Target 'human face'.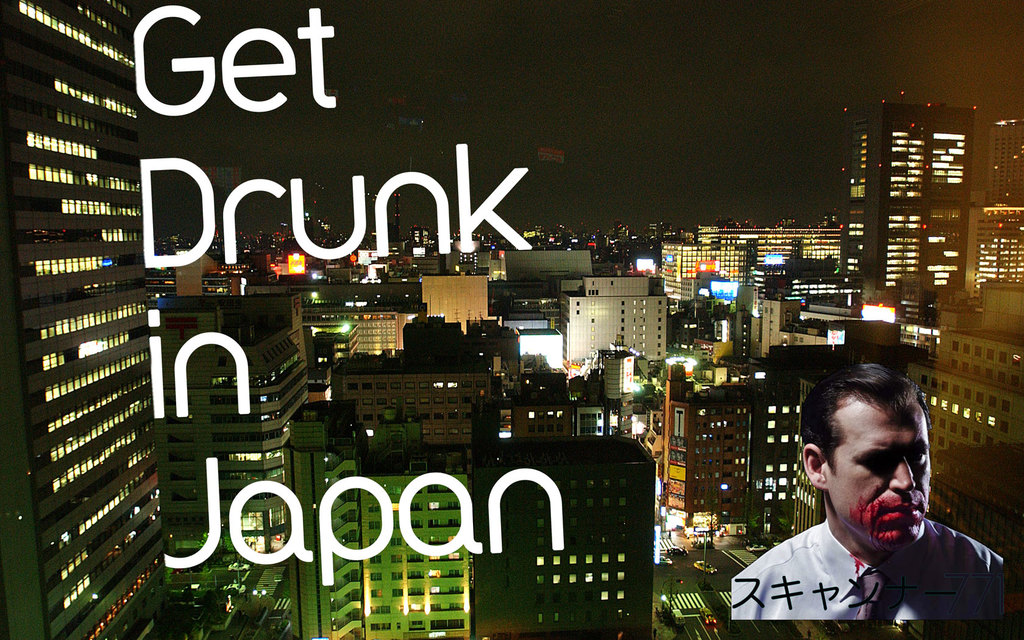
Target region: bbox=(825, 404, 930, 547).
